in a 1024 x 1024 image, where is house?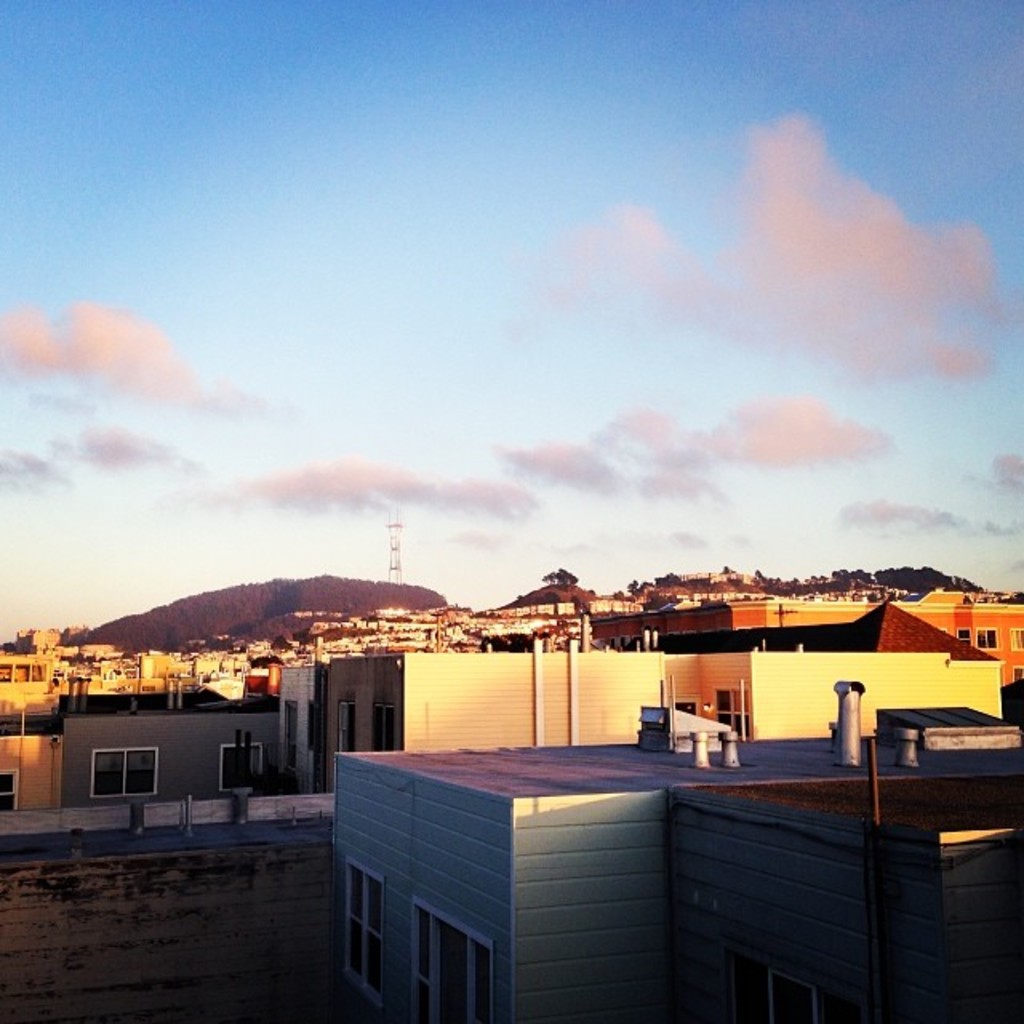
rect(134, 640, 190, 693).
